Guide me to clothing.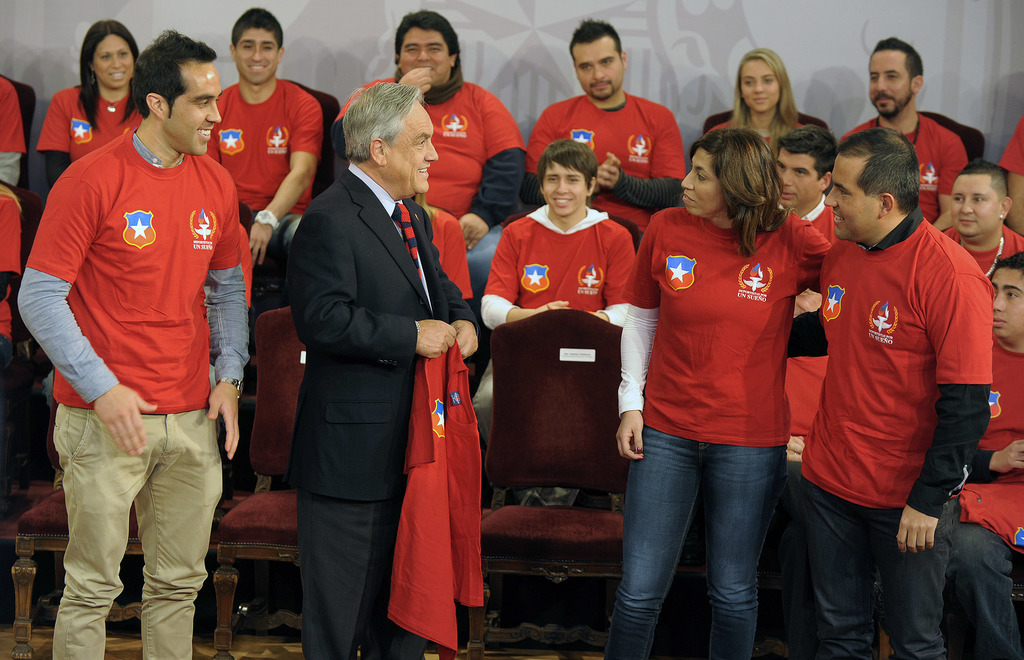
Guidance: 10, 121, 252, 659.
